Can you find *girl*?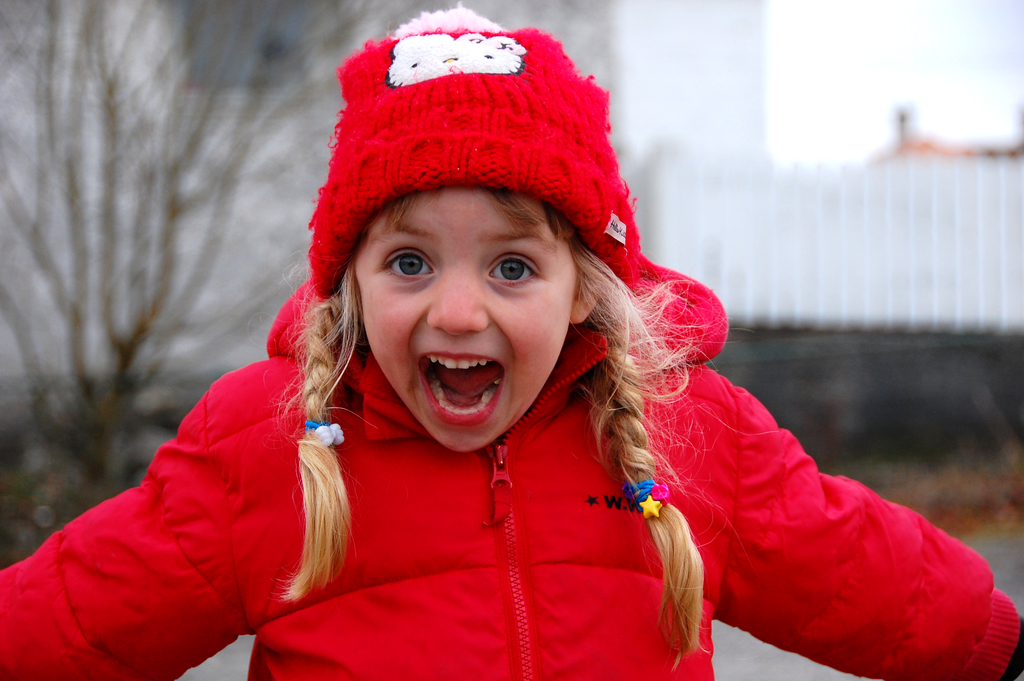
Yes, bounding box: rect(0, 0, 1023, 680).
